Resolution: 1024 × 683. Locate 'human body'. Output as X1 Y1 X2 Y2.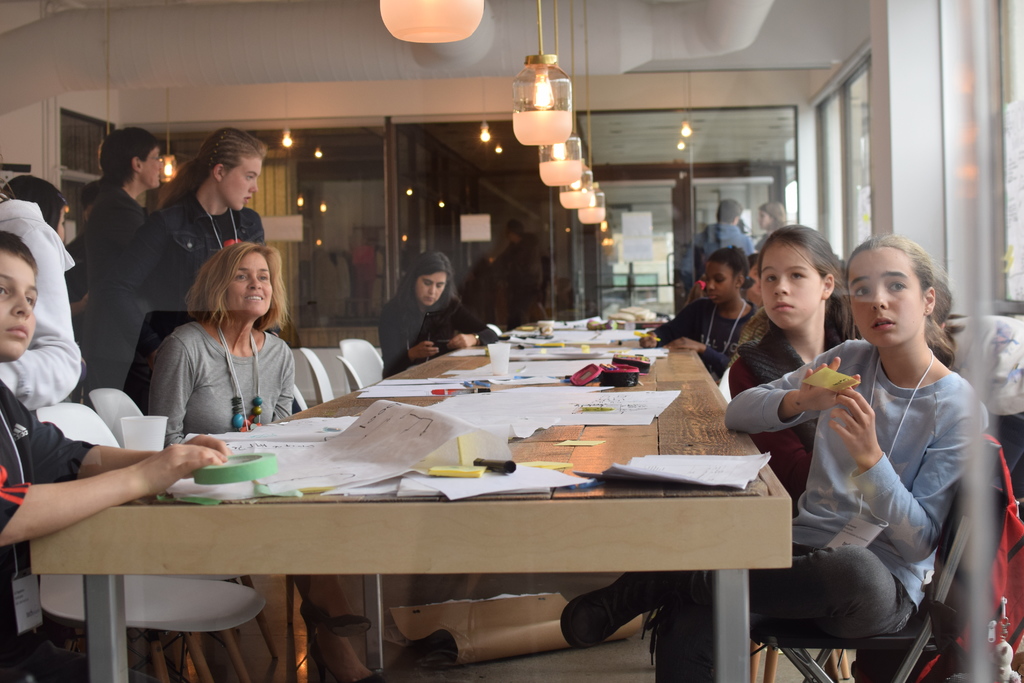
376 290 499 378.
